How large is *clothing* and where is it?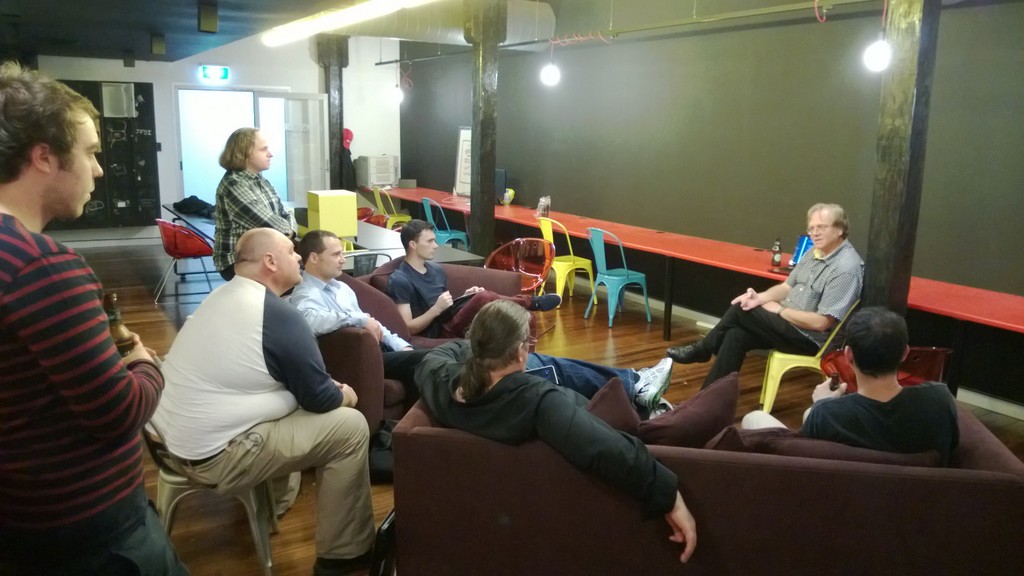
Bounding box: box(218, 163, 298, 277).
